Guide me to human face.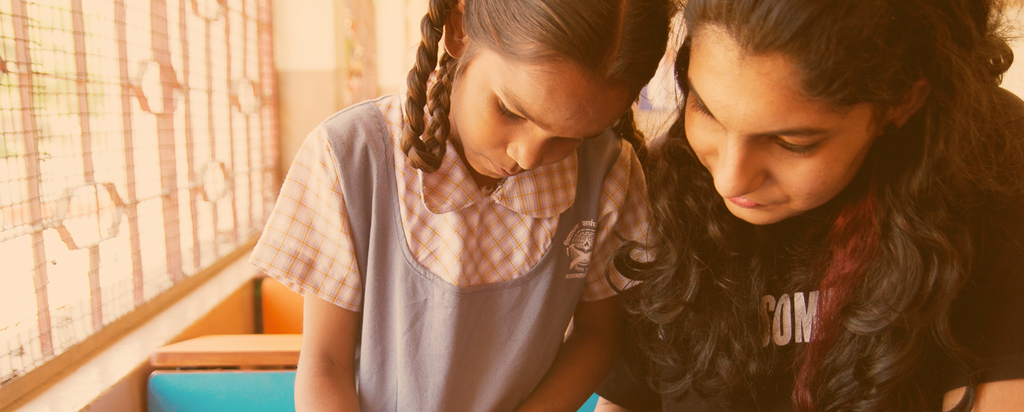
Guidance: {"x1": 684, "y1": 24, "x2": 882, "y2": 228}.
